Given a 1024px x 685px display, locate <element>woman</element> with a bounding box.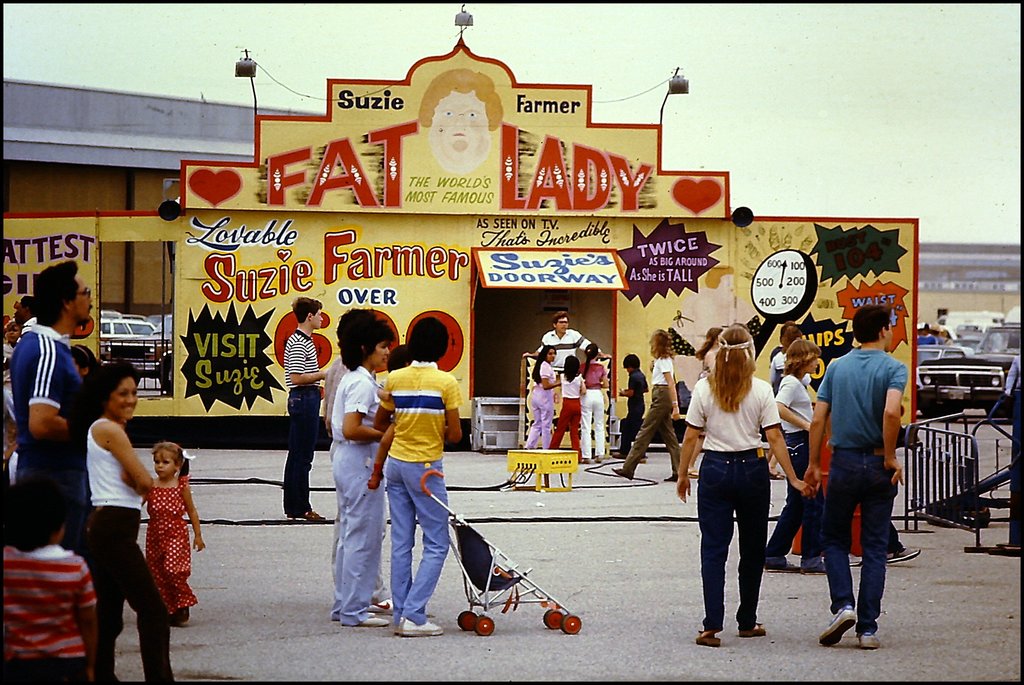
Located: (619,325,689,483).
